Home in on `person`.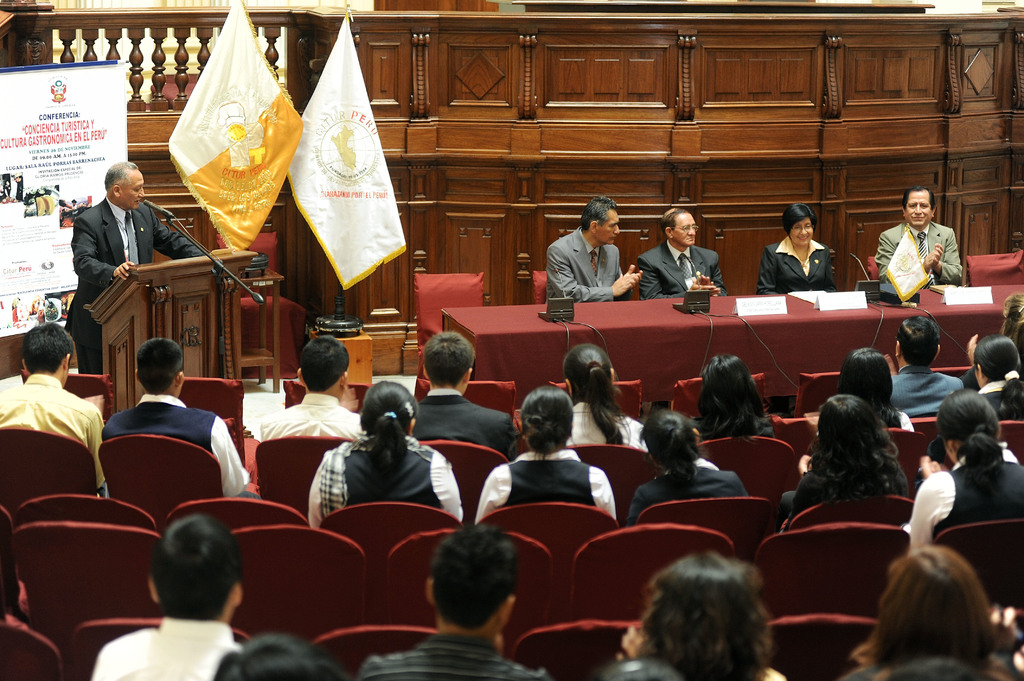
Homed in at x1=887, y1=166, x2=954, y2=335.
